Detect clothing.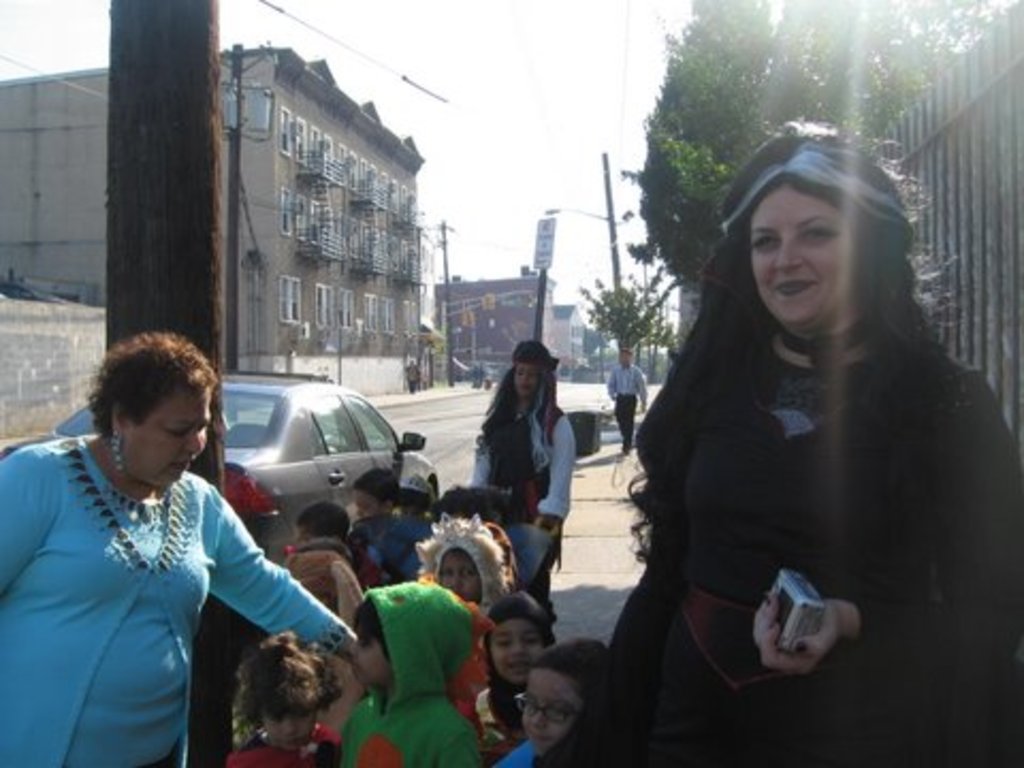
Detected at pyautogui.locateOnScreen(0, 429, 354, 766).
